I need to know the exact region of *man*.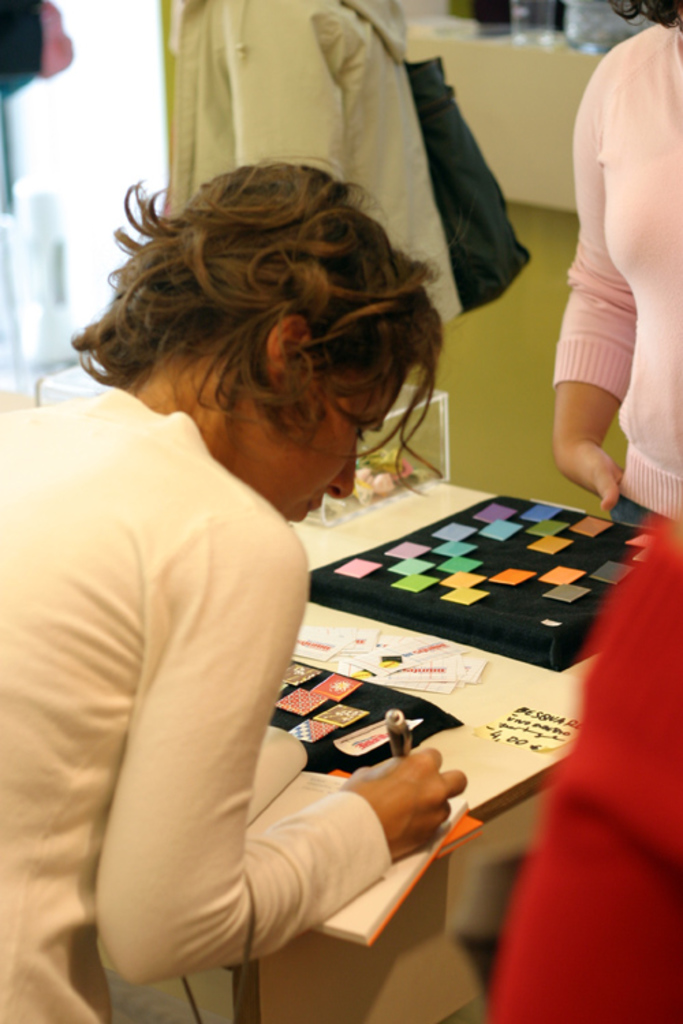
Region: (49,205,548,1001).
